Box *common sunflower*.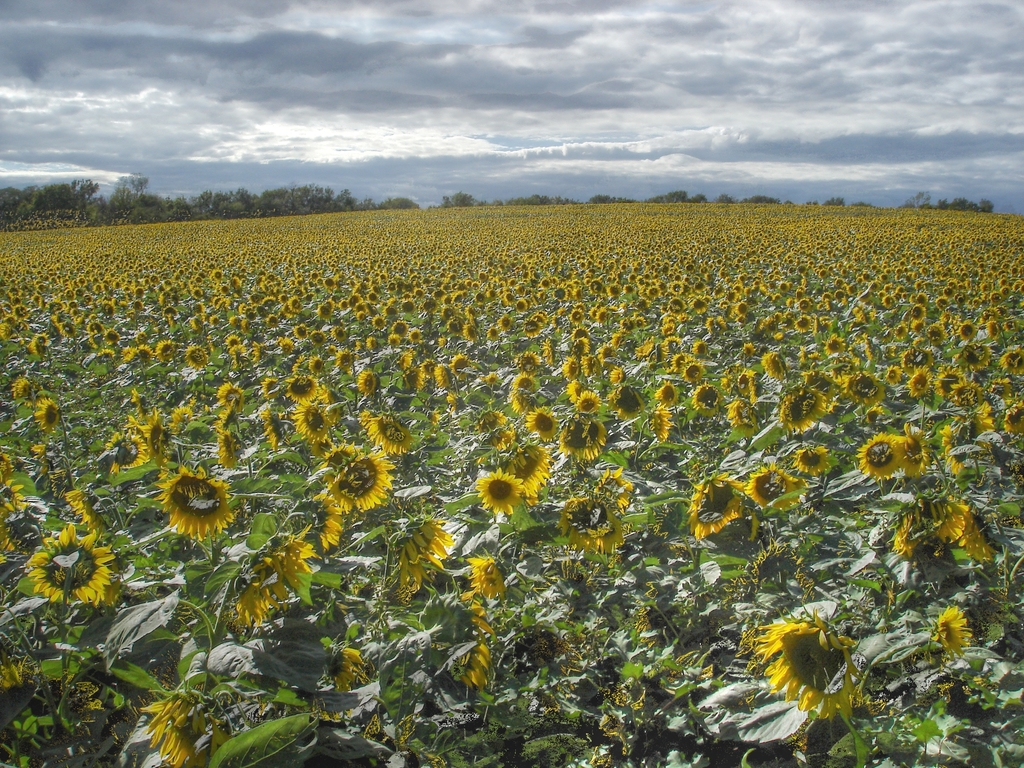
(left=859, top=434, right=905, bottom=477).
